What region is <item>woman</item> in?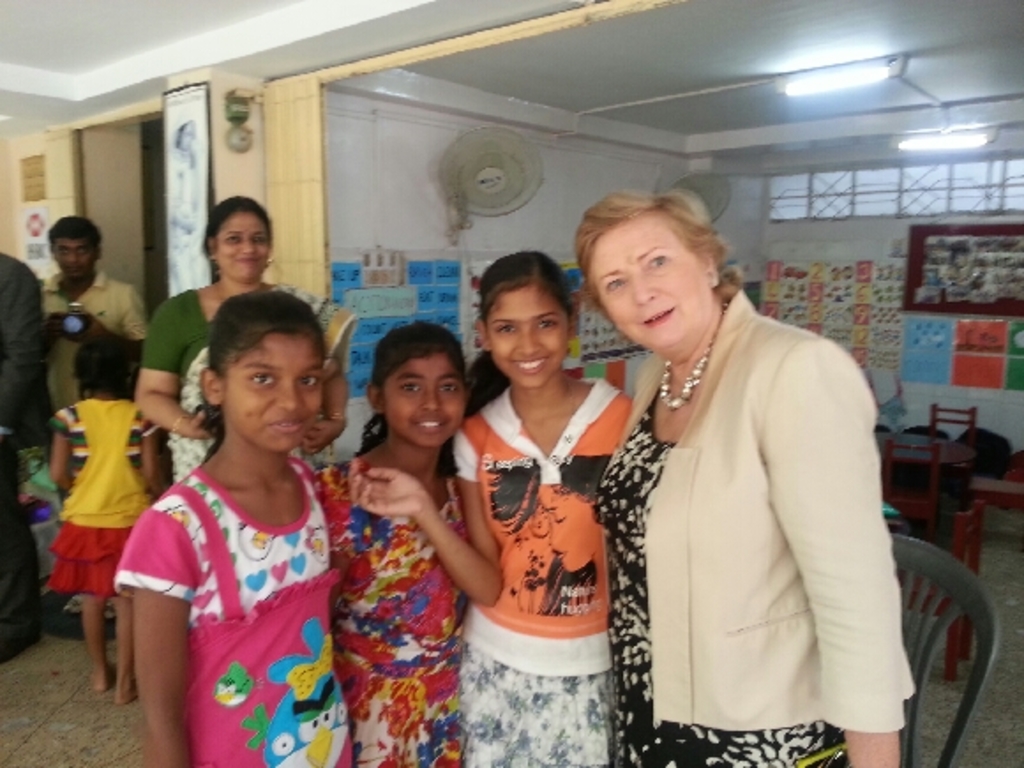
586, 198, 892, 767.
